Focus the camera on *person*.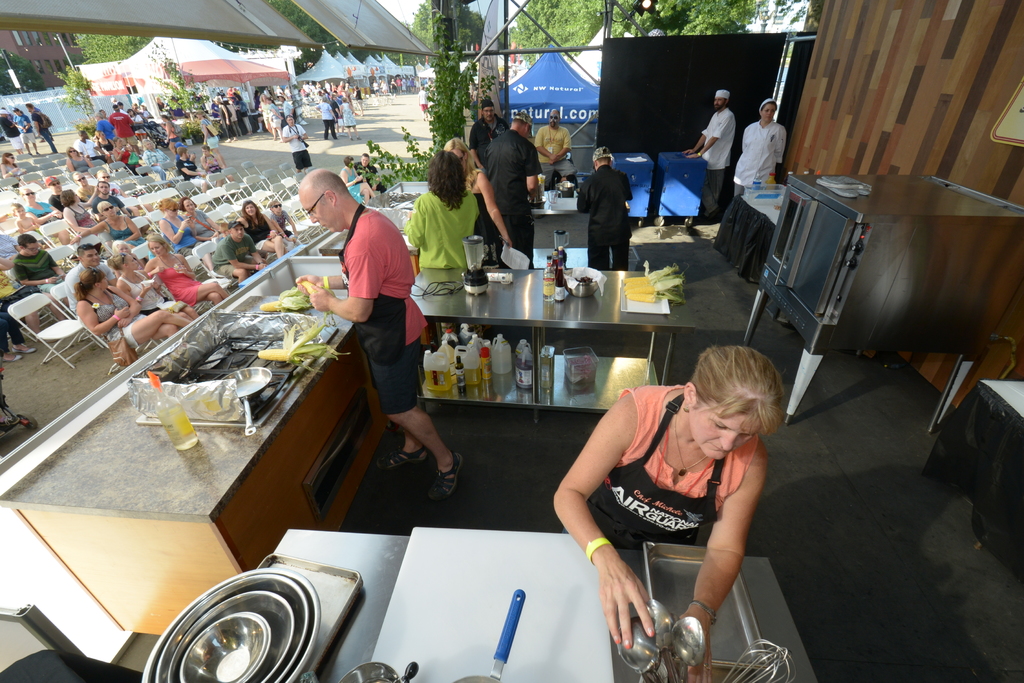
Focus region: [left=535, top=107, right=577, bottom=187].
